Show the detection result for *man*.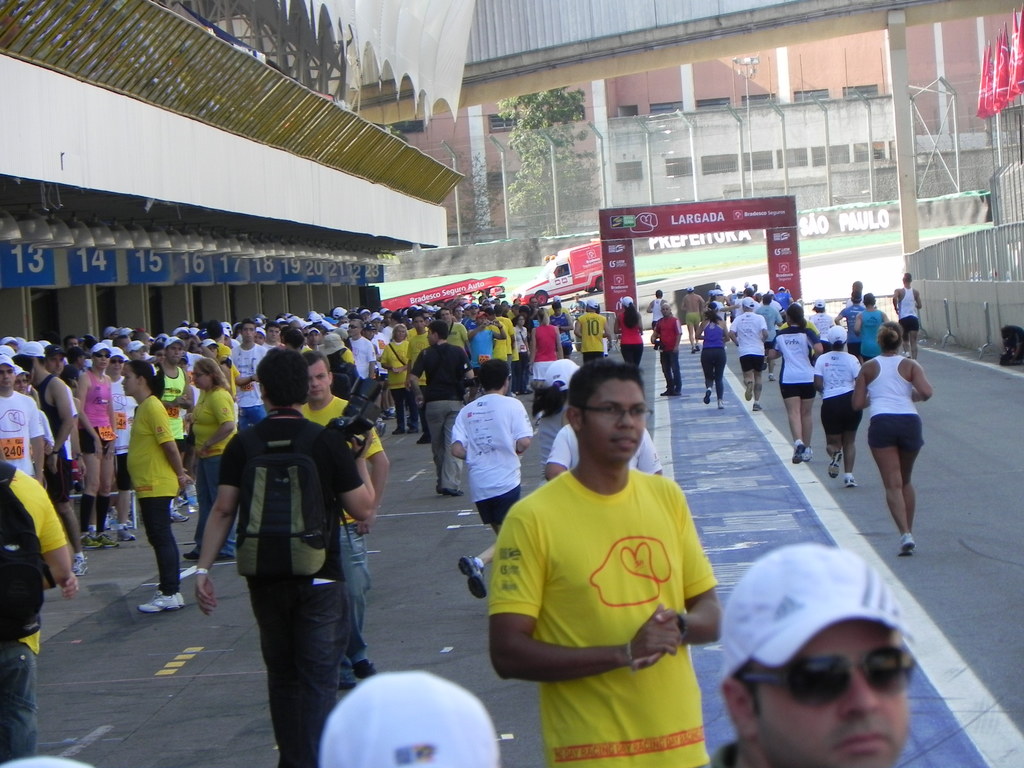
(x1=849, y1=317, x2=929, y2=559).
